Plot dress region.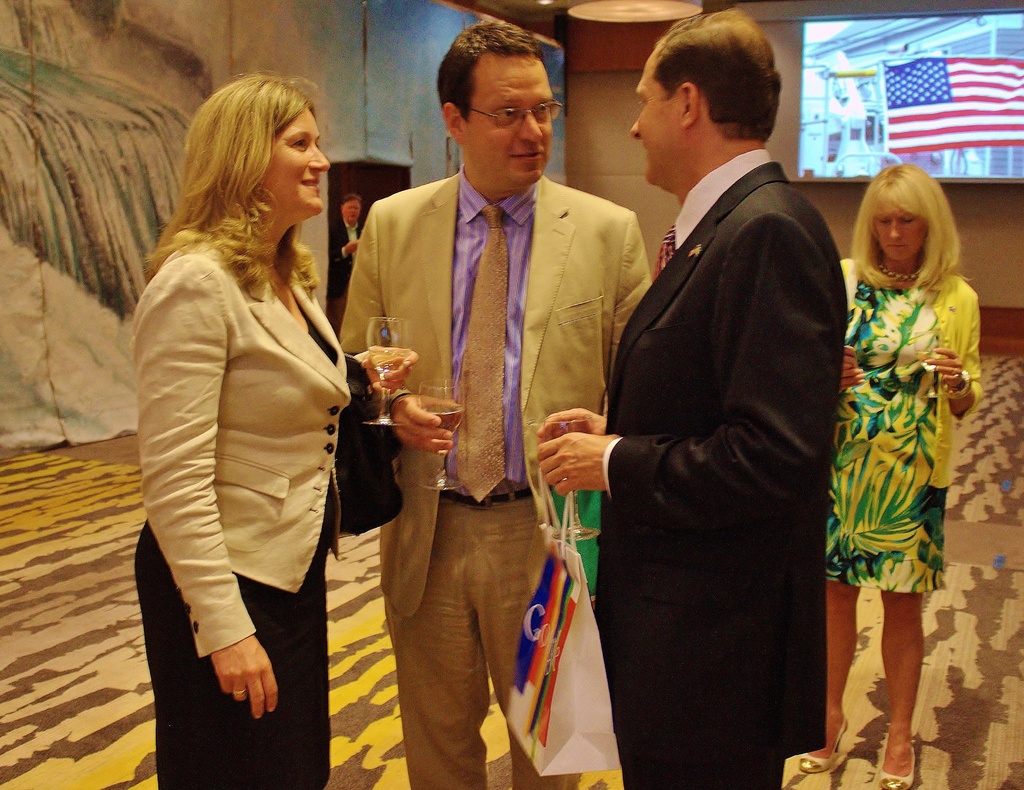
Plotted at [832,273,979,608].
